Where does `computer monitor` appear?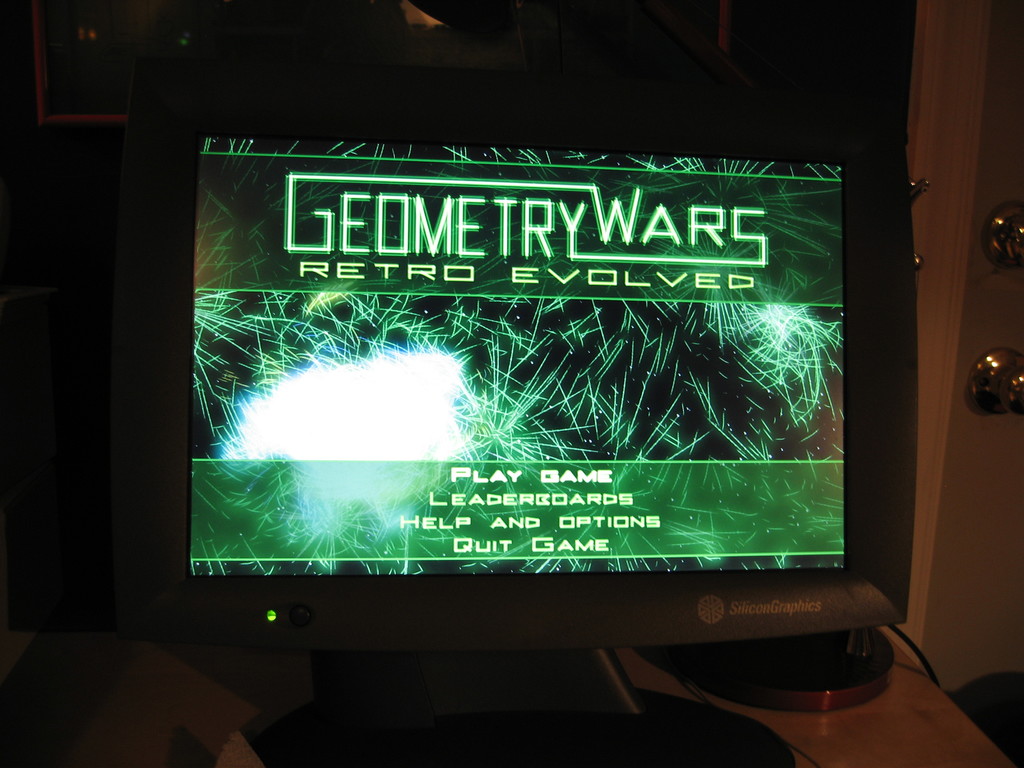
Appears at [x1=47, y1=84, x2=956, y2=700].
